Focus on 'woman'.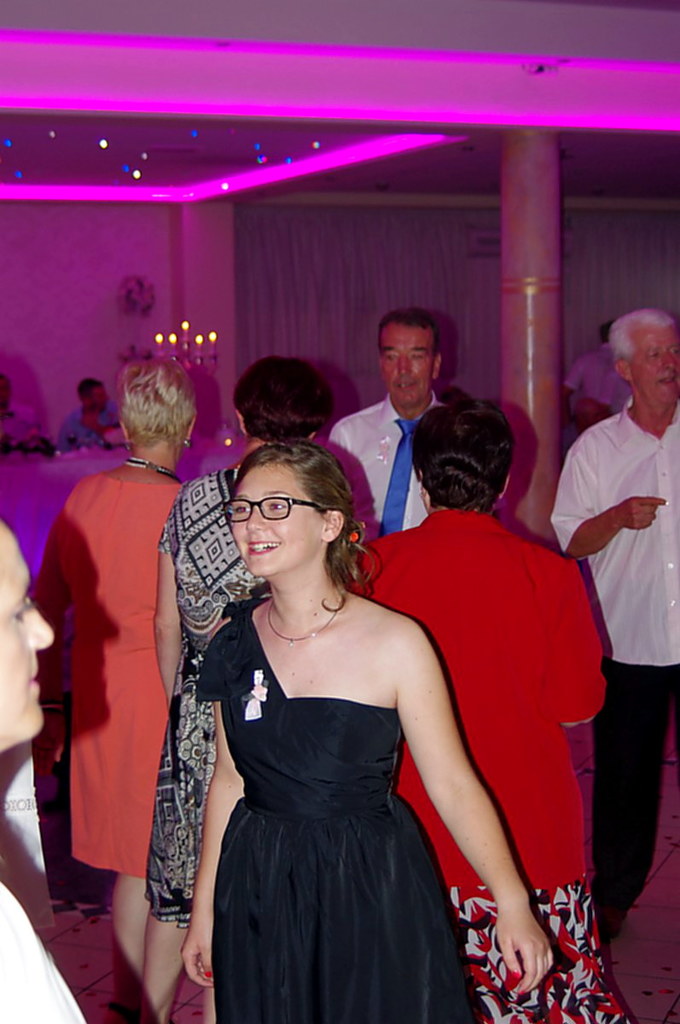
Focused at box=[336, 399, 636, 1023].
